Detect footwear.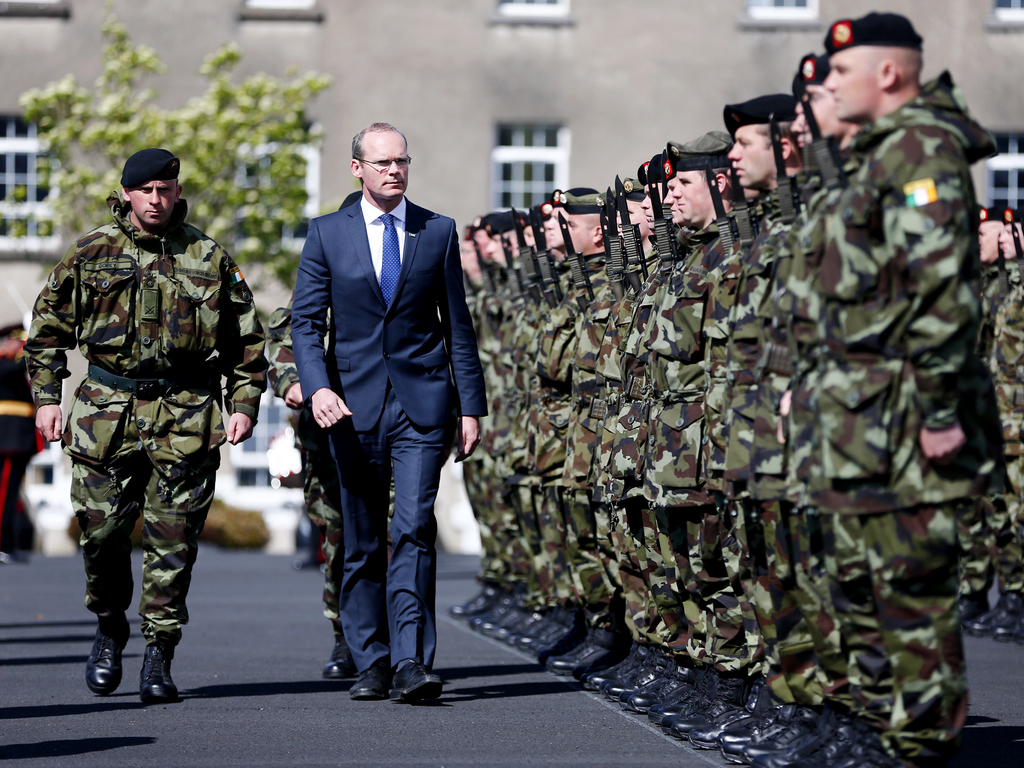
Detected at rect(134, 637, 180, 708).
